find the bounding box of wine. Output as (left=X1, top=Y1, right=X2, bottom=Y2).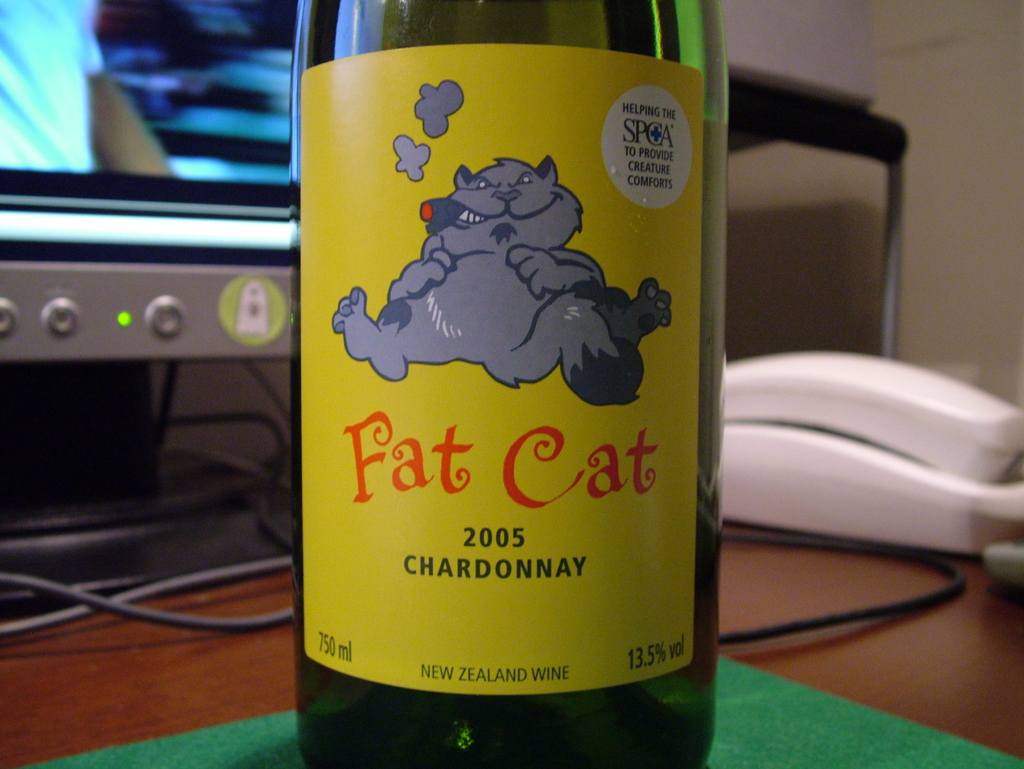
(left=280, top=0, right=732, bottom=768).
